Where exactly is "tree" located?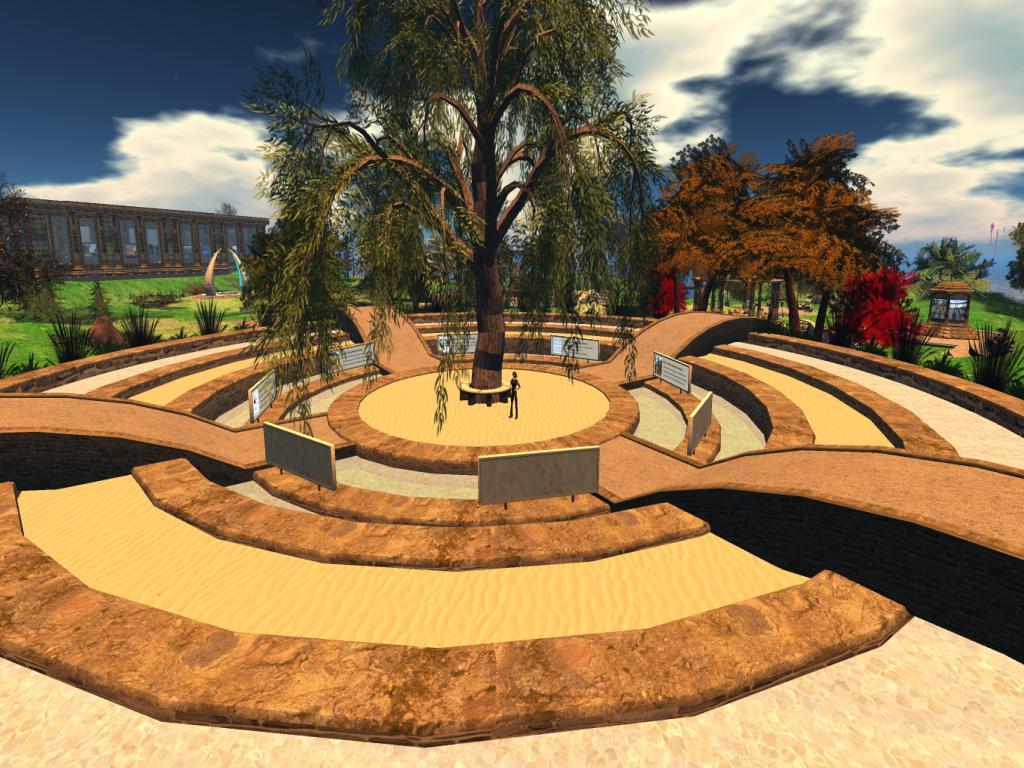
Its bounding box is Rect(240, 0, 670, 435).
